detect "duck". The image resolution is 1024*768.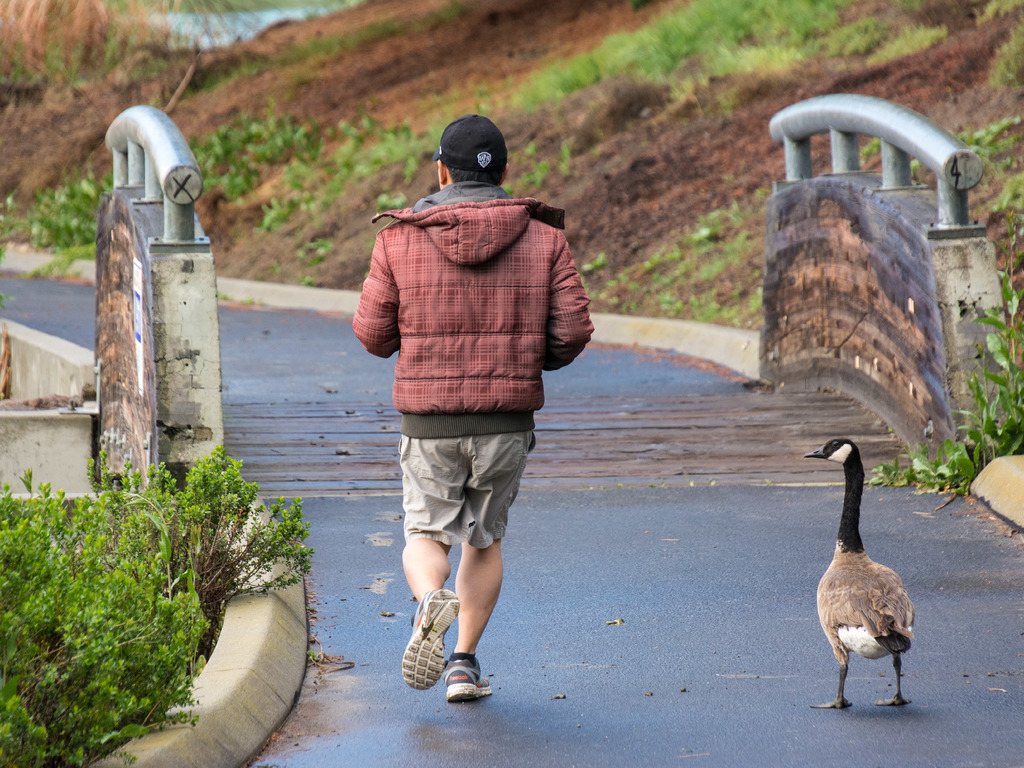
detection(805, 426, 935, 714).
